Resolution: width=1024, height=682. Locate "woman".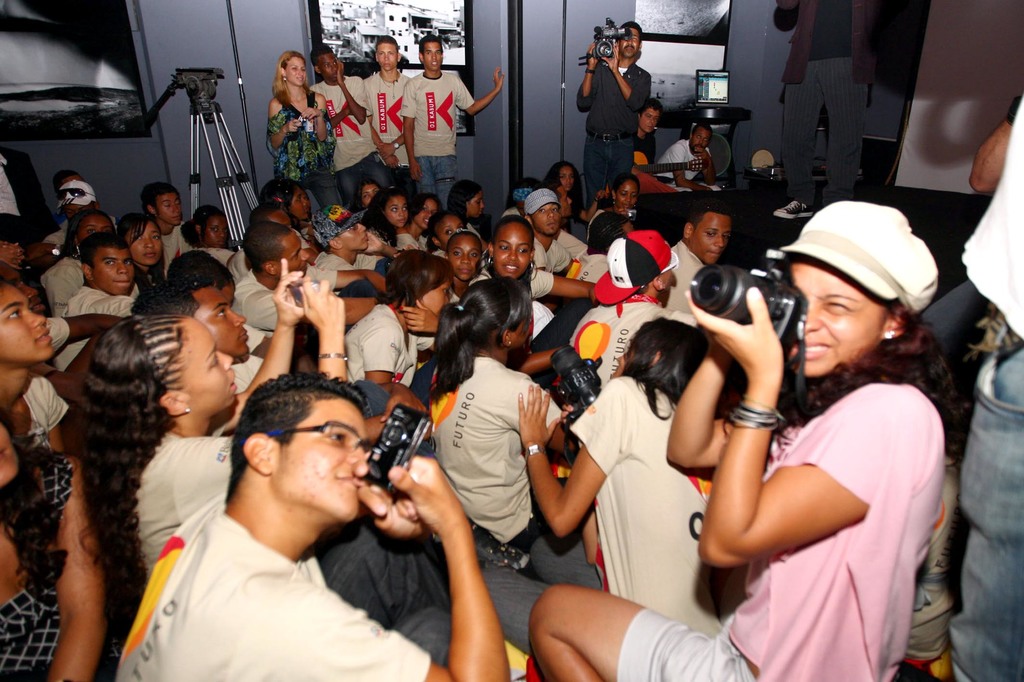
box(266, 49, 346, 213).
